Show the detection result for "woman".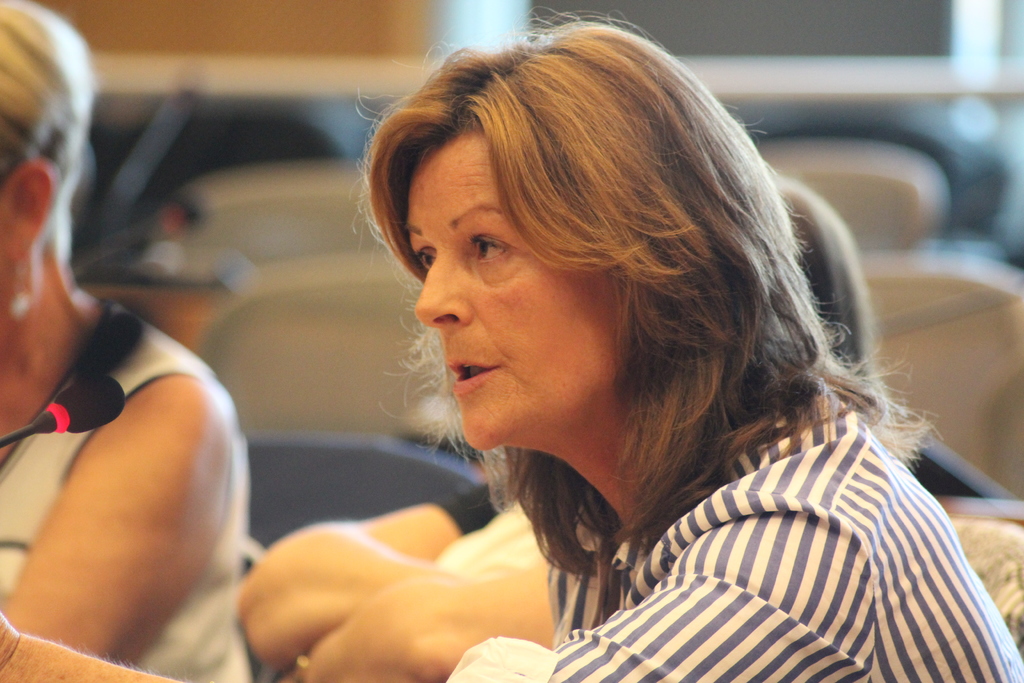
rect(268, 72, 979, 672).
